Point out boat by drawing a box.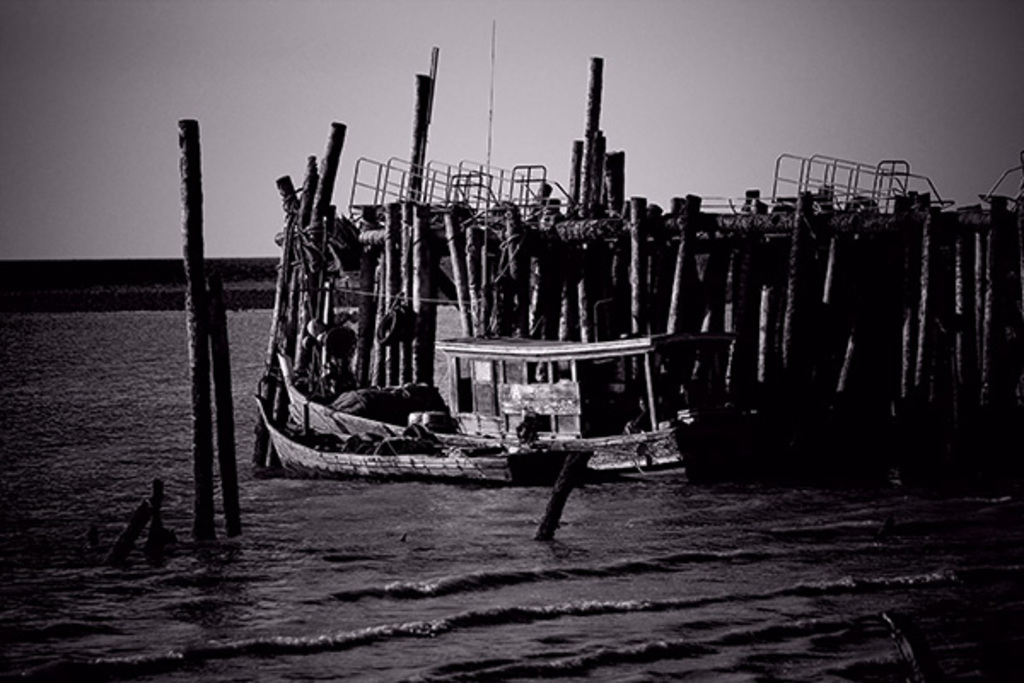
280 324 696 468.
